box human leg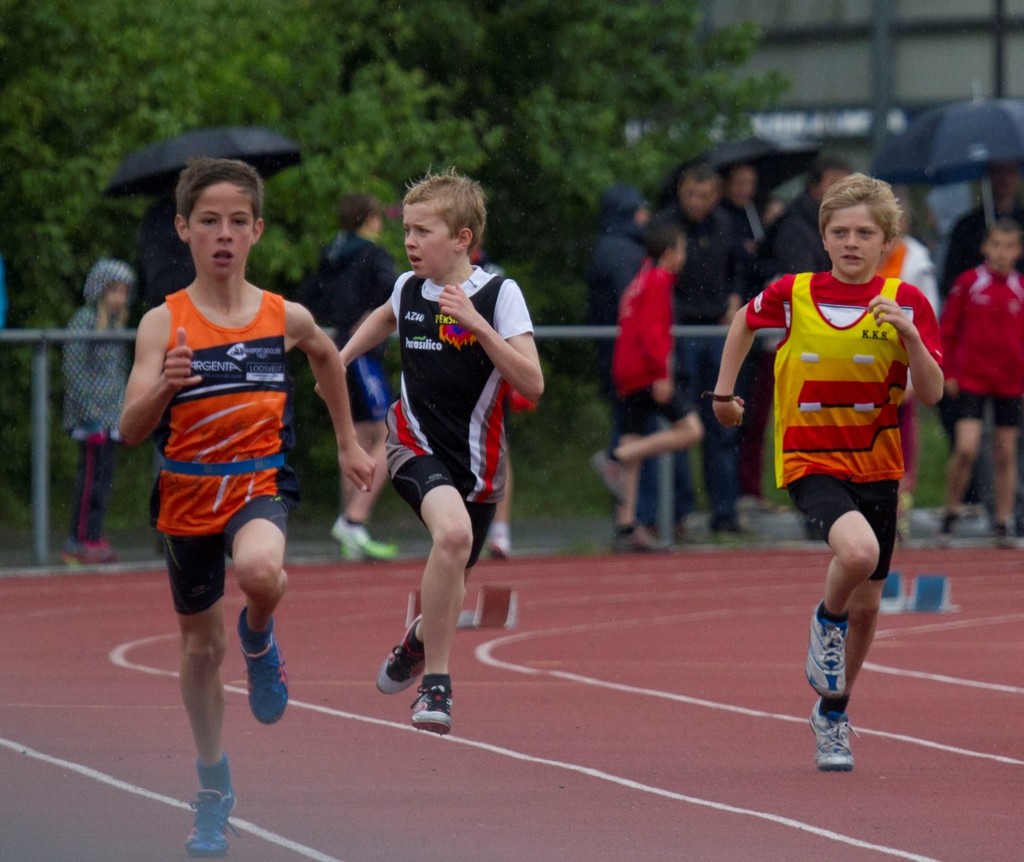
[936, 383, 981, 537]
